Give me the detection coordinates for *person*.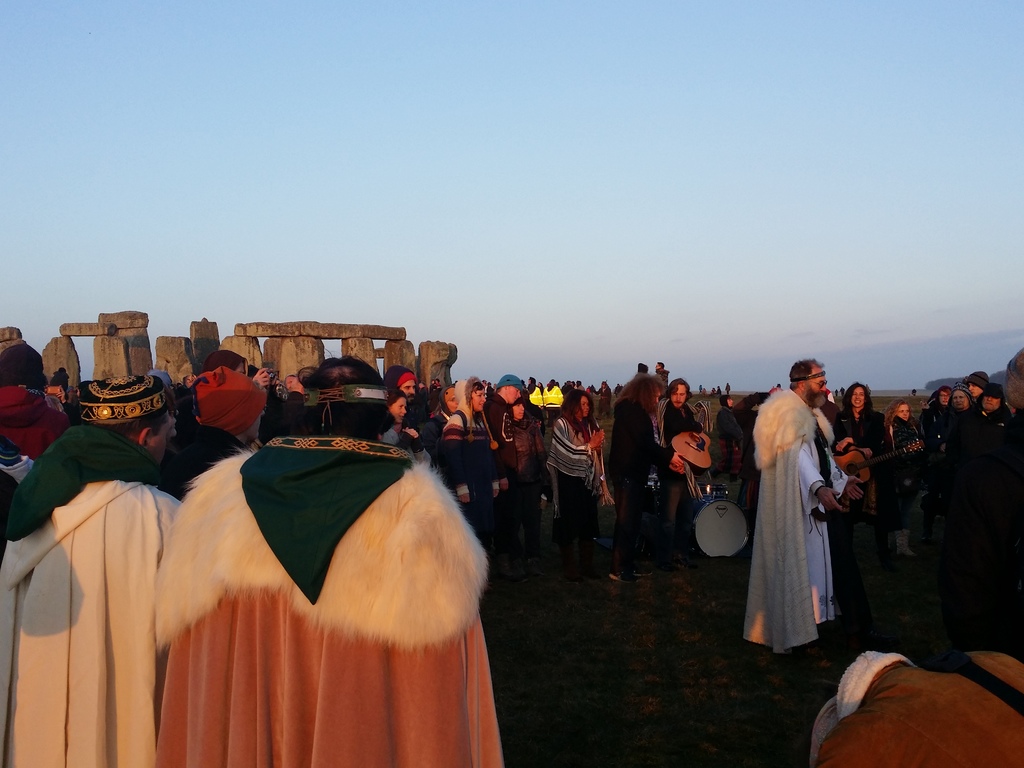
<bbox>439, 385, 460, 413</bbox>.
